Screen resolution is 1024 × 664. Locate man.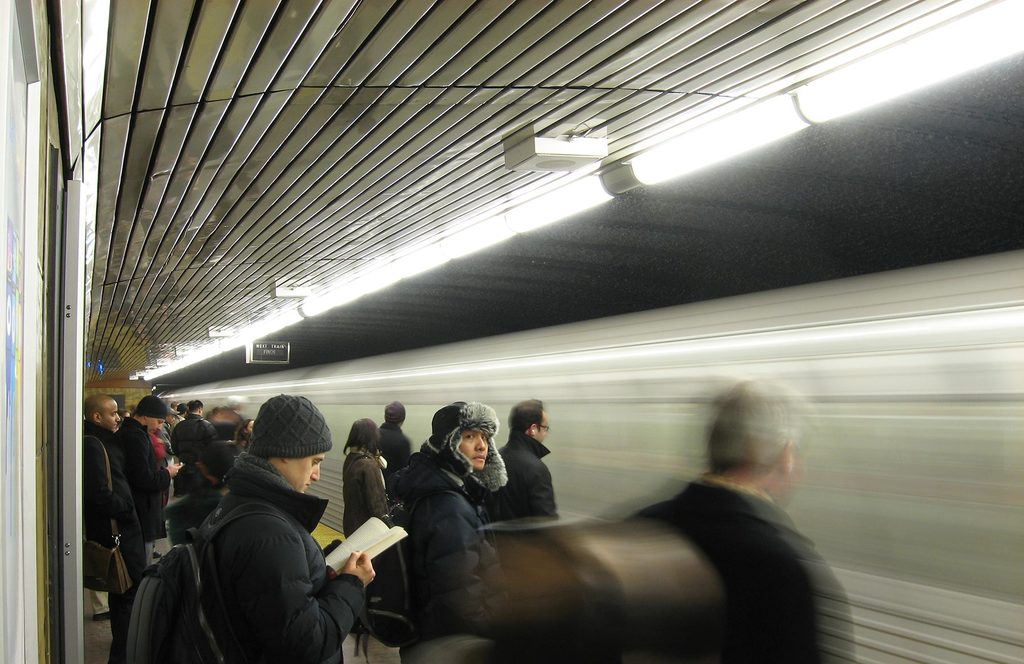
[x1=114, y1=390, x2=181, y2=570].
